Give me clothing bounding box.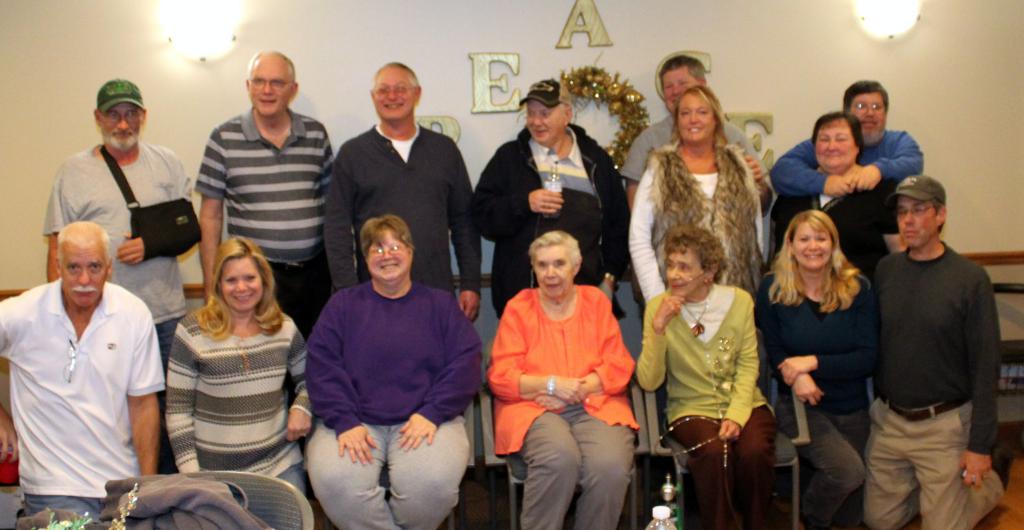
[163, 296, 316, 513].
